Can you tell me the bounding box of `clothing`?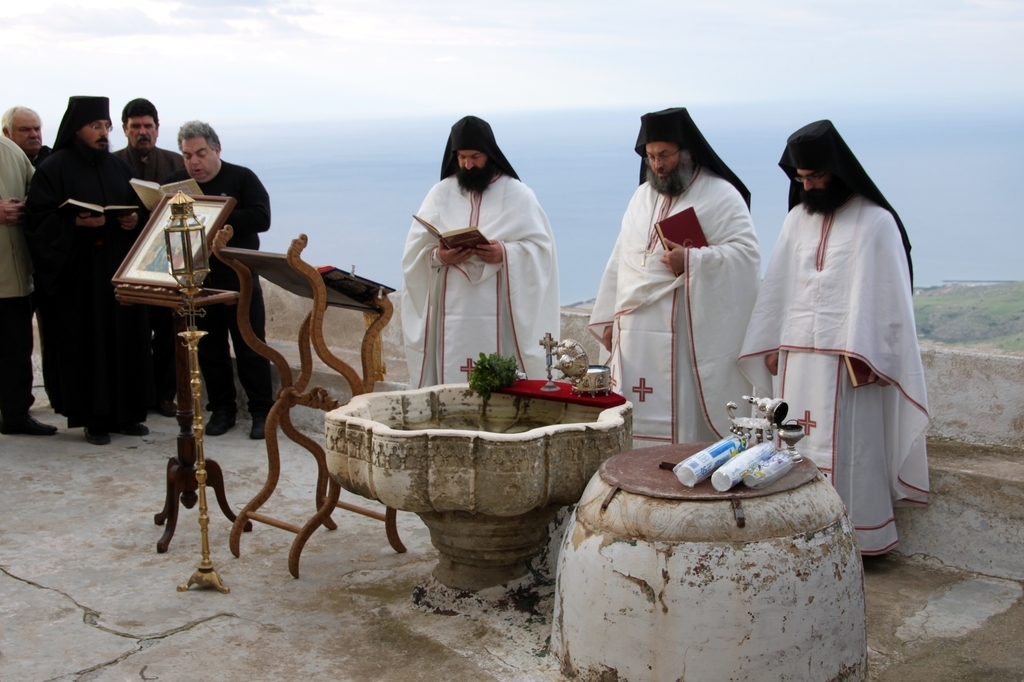
pyautogui.locateOnScreen(584, 107, 762, 447).
